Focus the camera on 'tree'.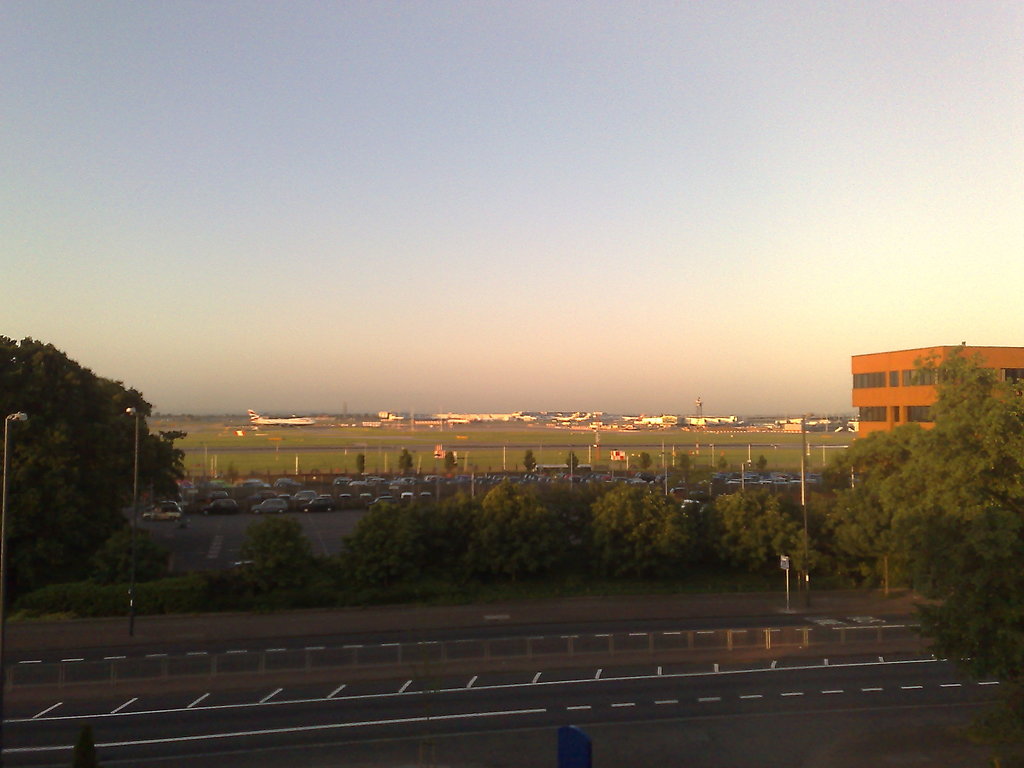
Focus region: select_region(636, 450, 652, 468).
